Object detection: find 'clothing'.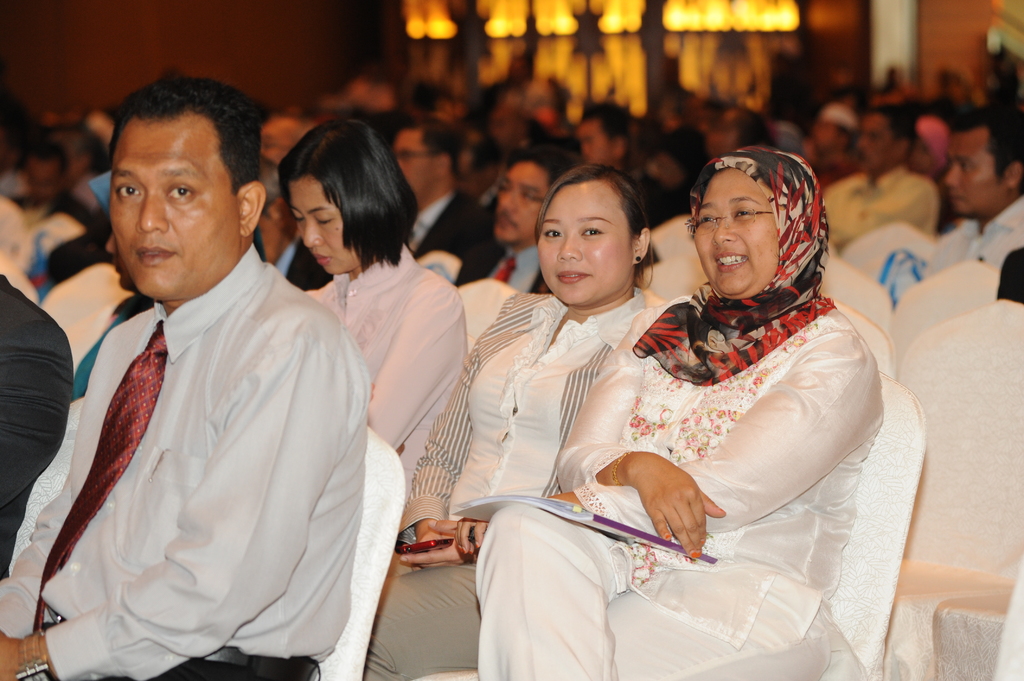
left=826, top=164, right=934, bottom=260.
